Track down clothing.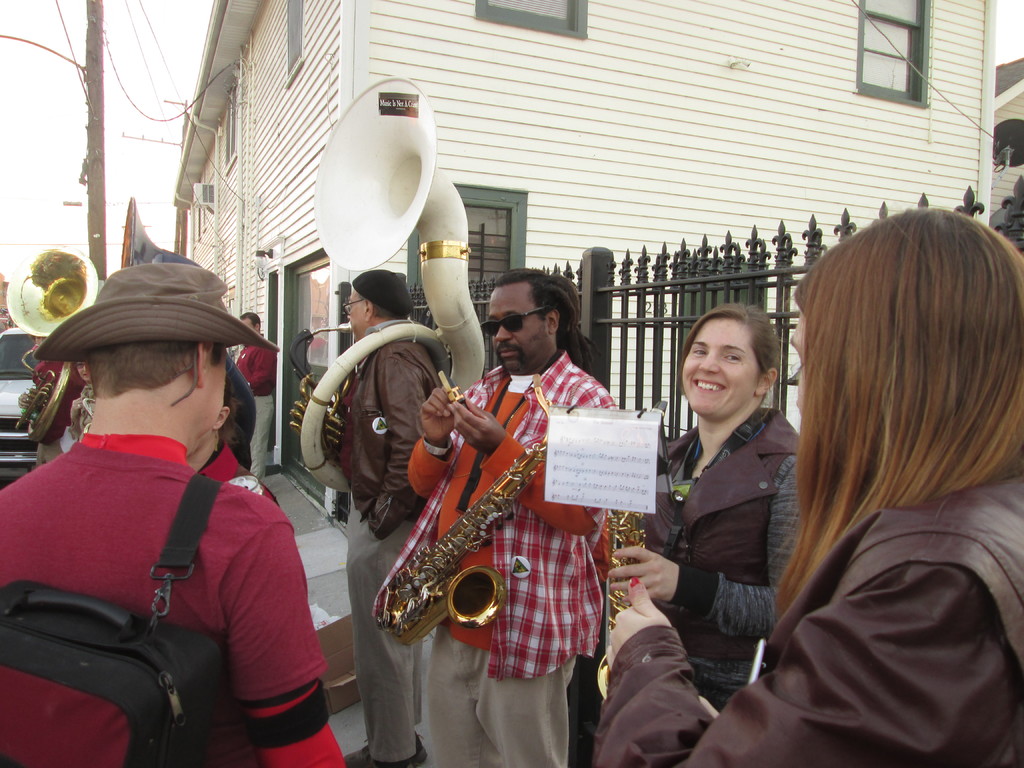
Tracked to left=0, top=431, right=347, bottom=767.
